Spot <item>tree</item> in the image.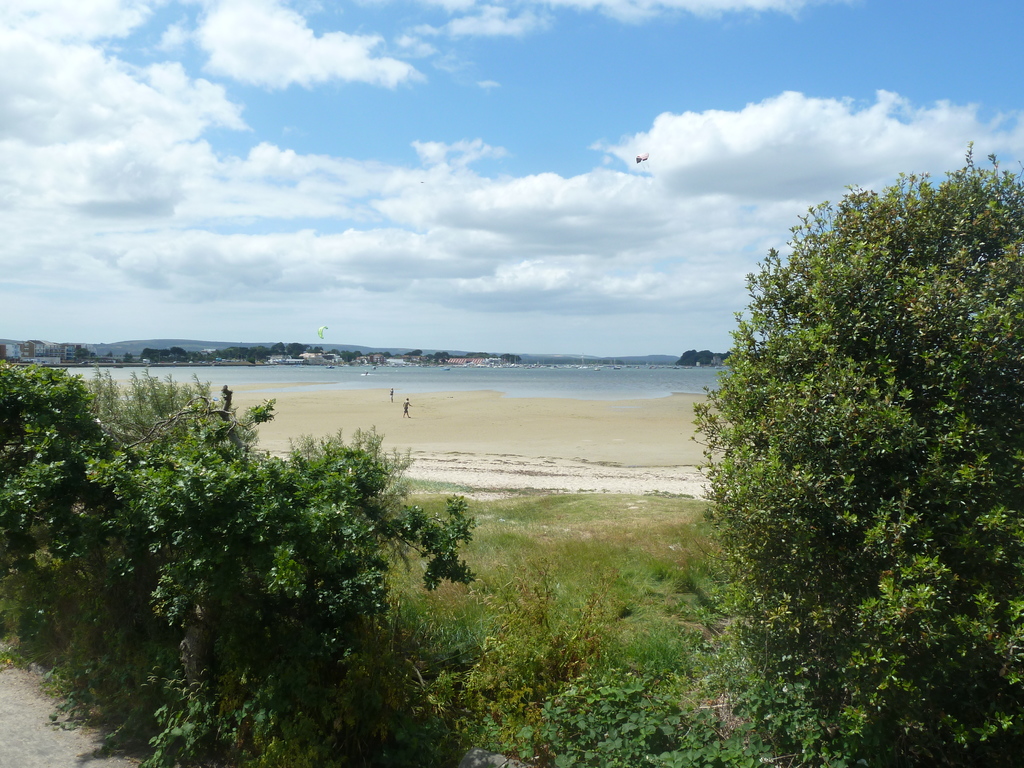
<item>tree</item> found at 680, 152, 1001, 710.
